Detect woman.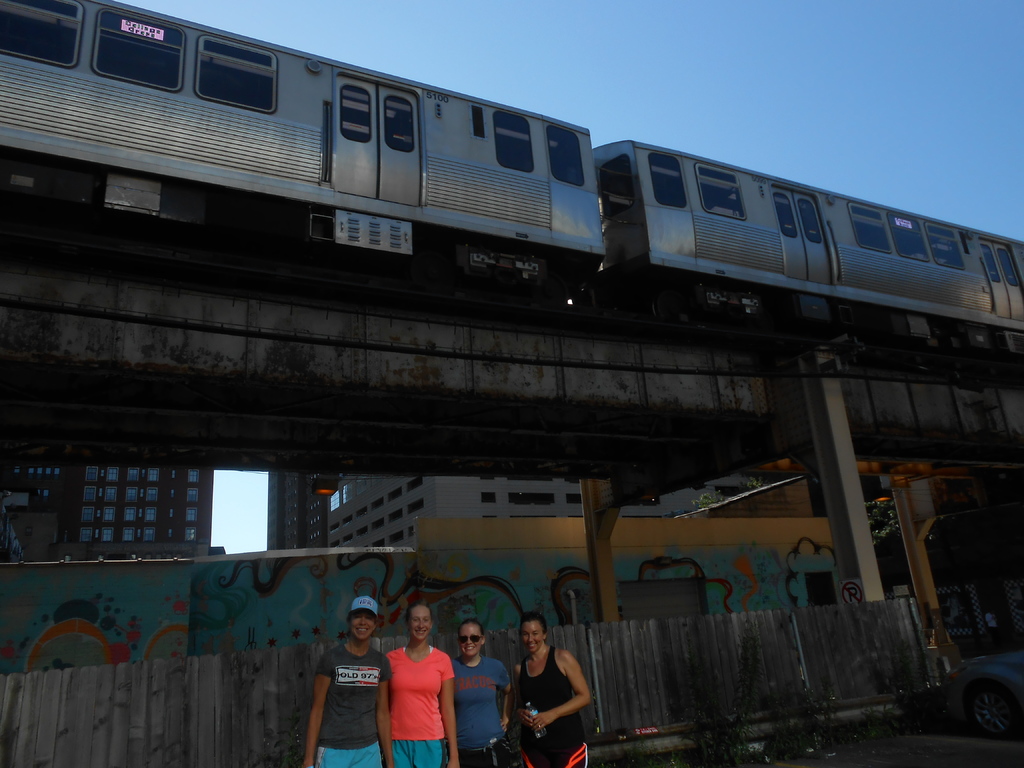
Detected at 500 625 596 759.
